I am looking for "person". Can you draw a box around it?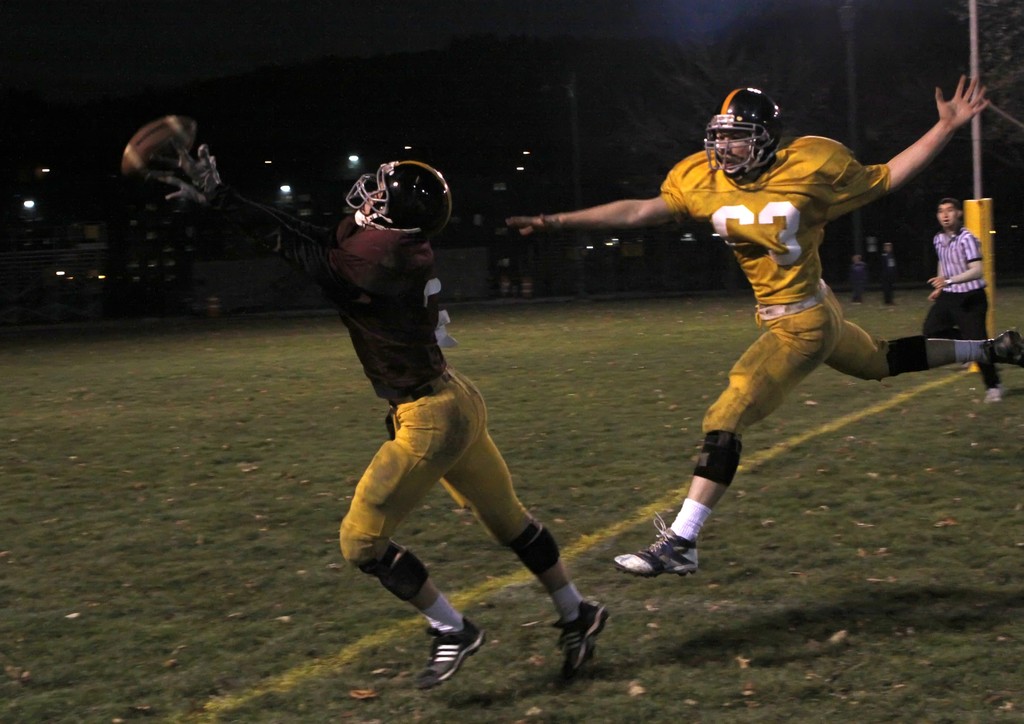
Sure, the bounding box is select_region(846, 254, 866, 309).
